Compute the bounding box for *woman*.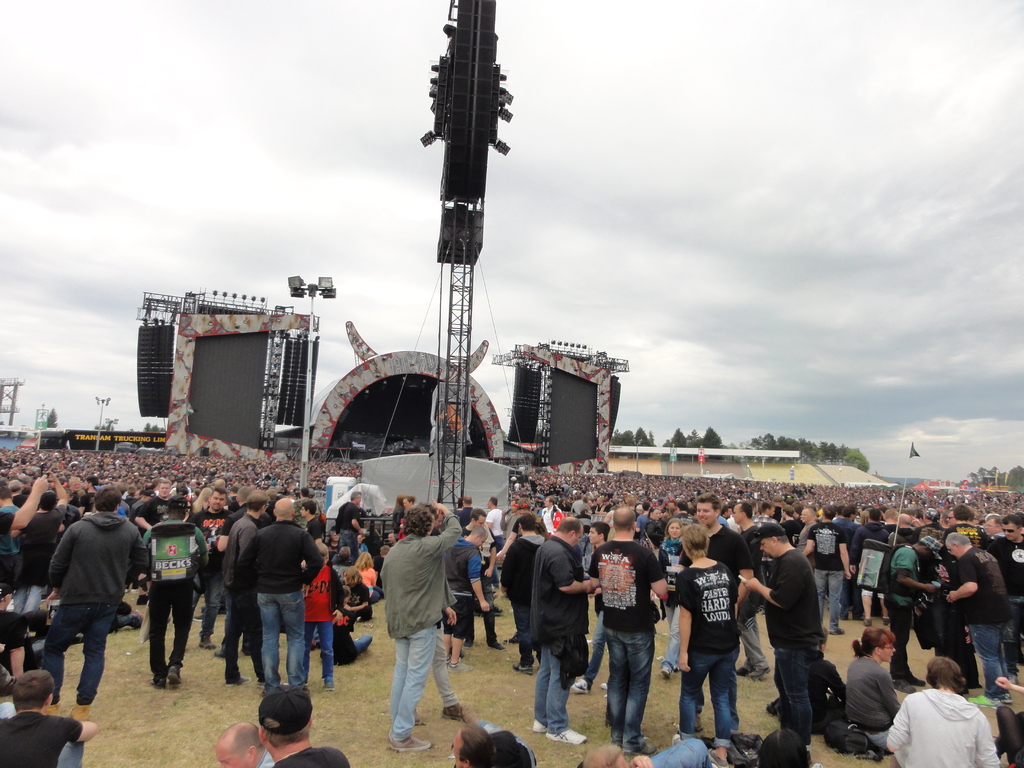
pyautogui.locateOnScreen(195, 482, 207, 520).
